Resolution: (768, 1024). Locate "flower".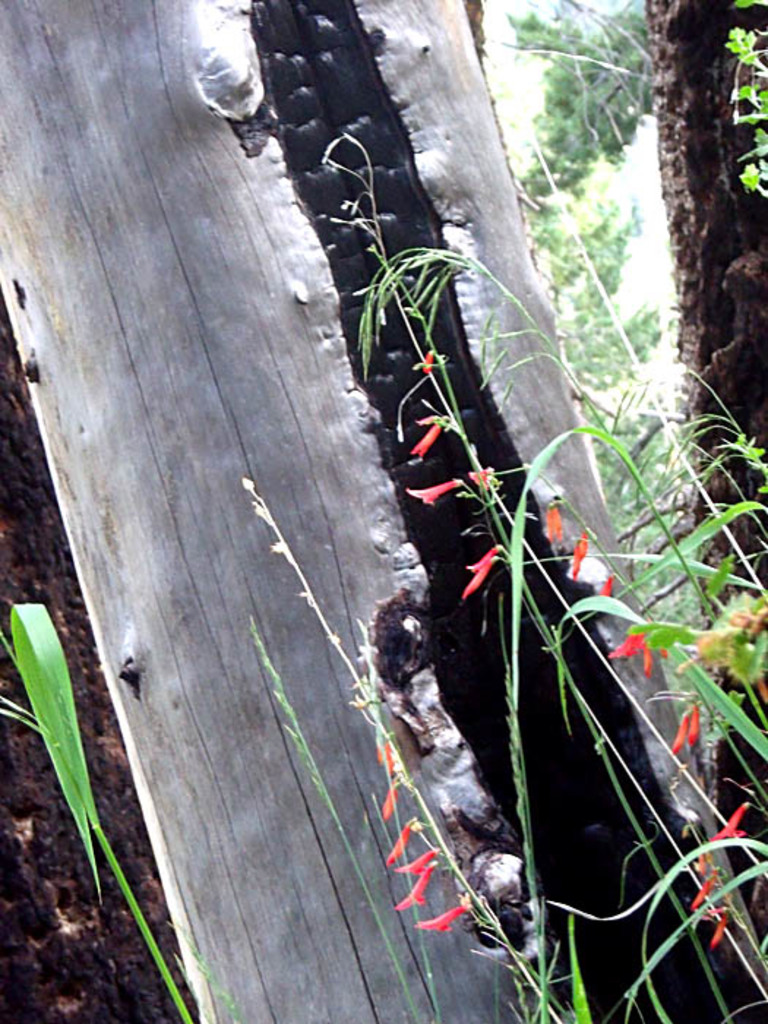
<region>386, 816, 413, 866</region>.
